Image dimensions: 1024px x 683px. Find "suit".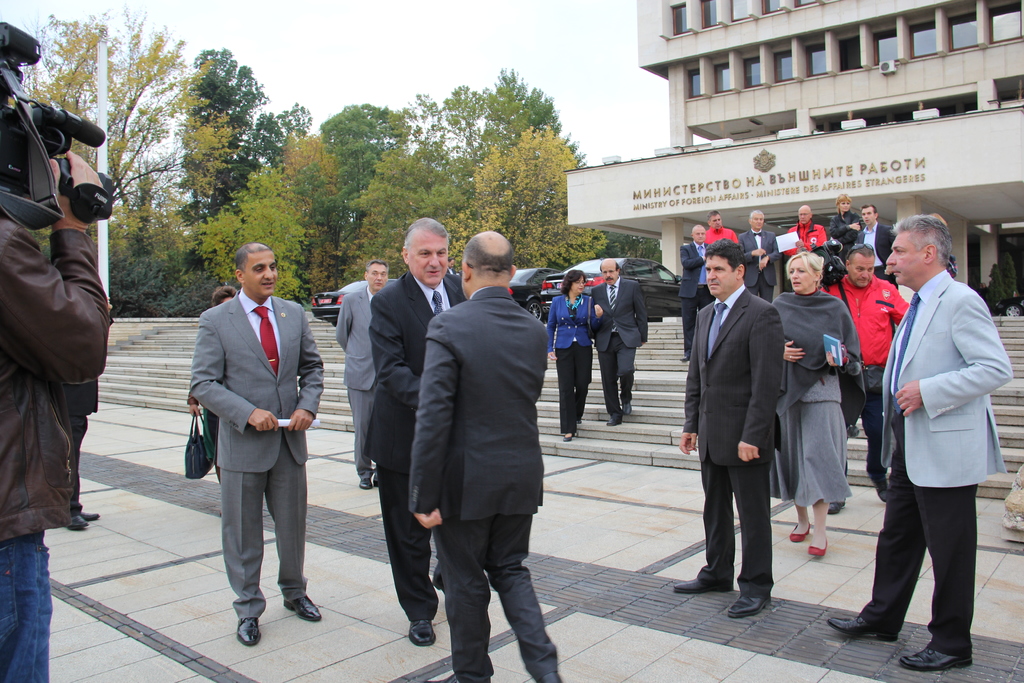
l=681, t=284, r=786, b=599.
